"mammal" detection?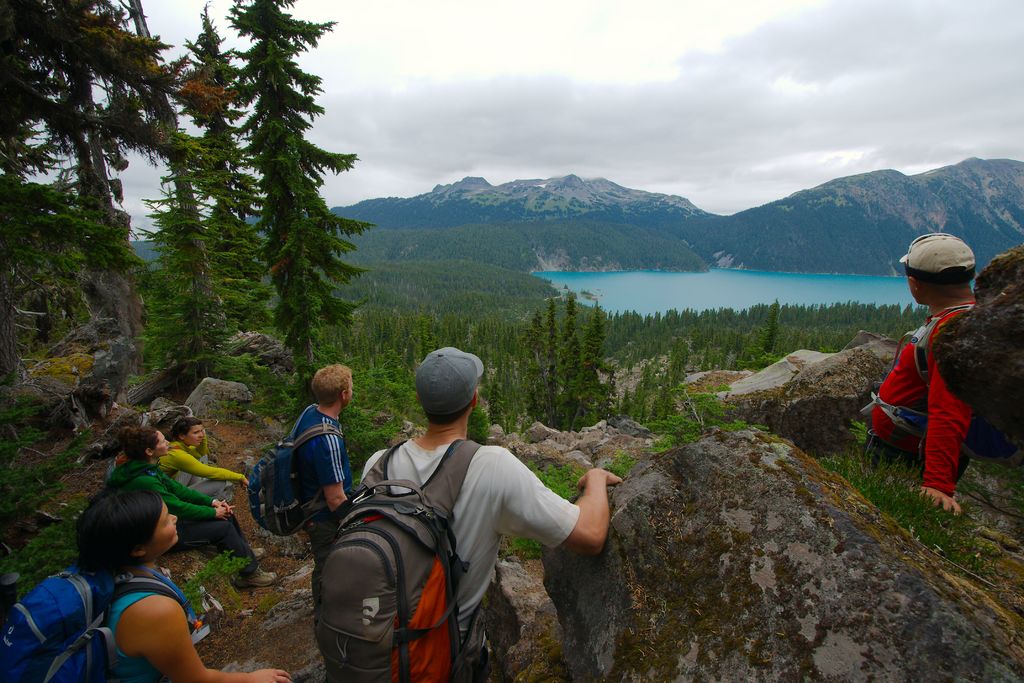
BBox(301, 358, 617, 670)
